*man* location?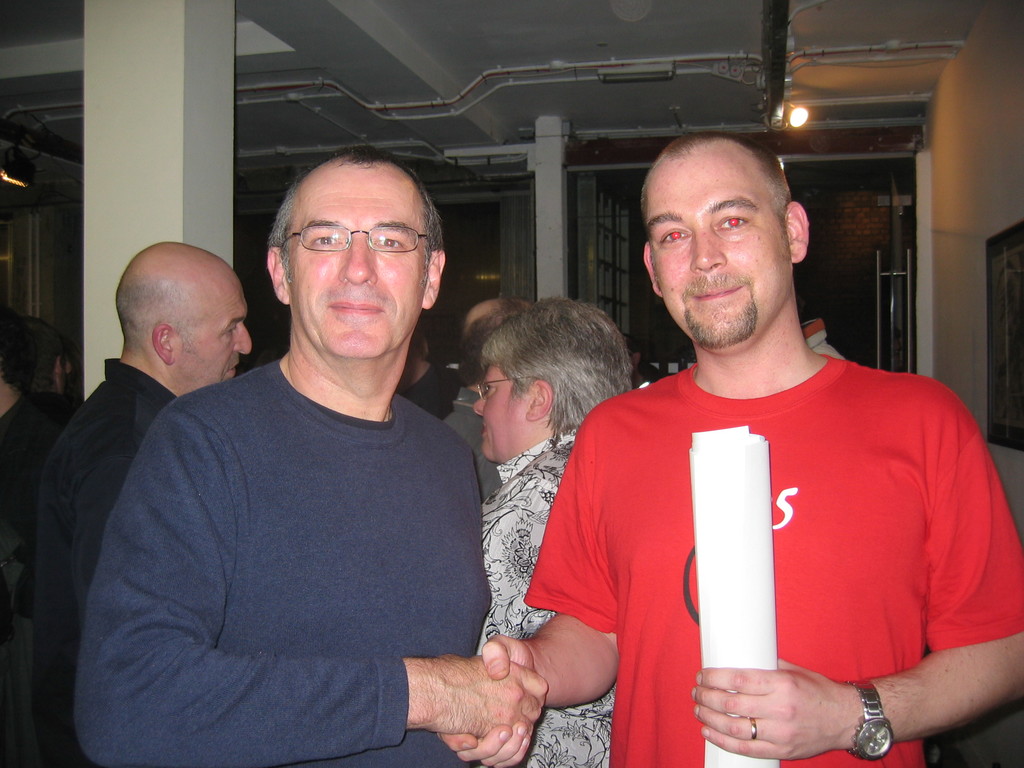
x1=396, y1=324, x2=461, y2=420
